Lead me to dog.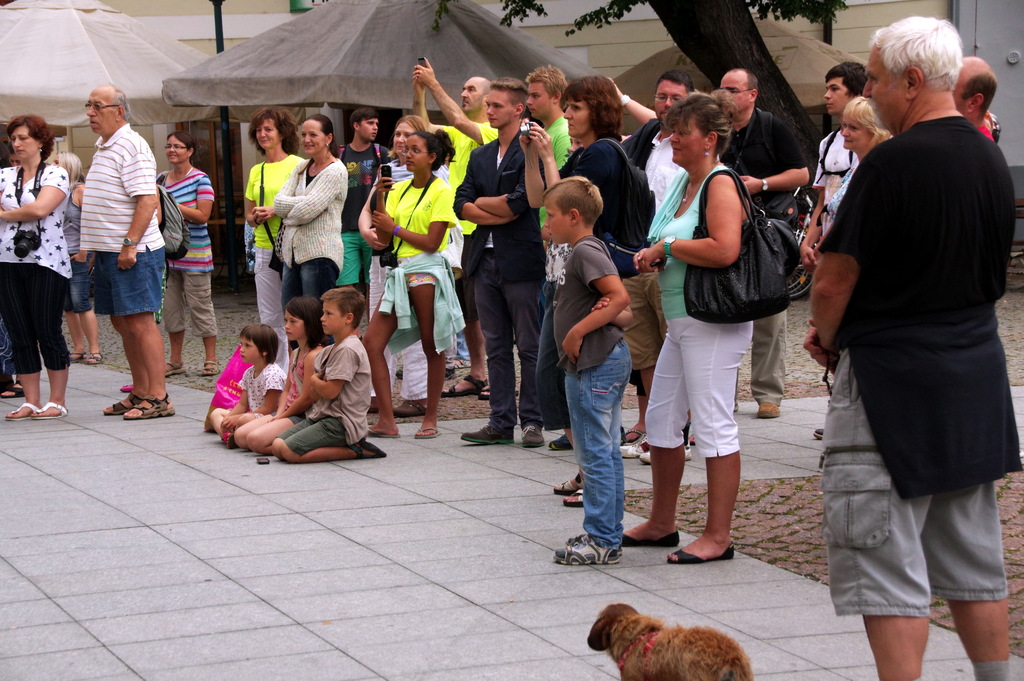
Lead to [left=586, top=603, right=755, bottom=680].
